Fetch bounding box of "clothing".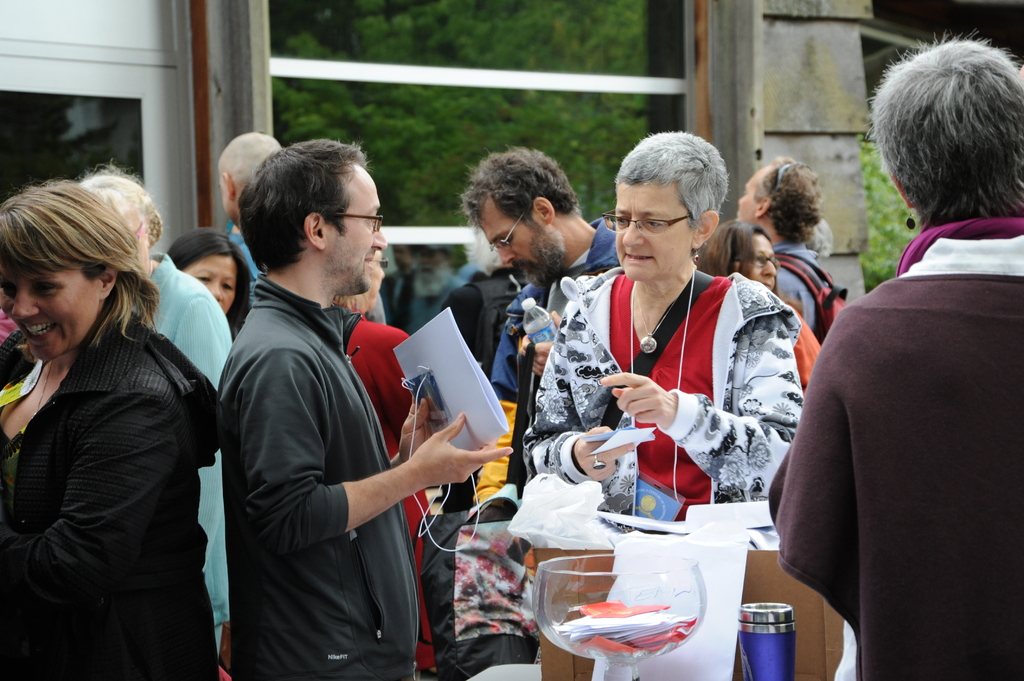
Bbox: bbox=[503, 258, 819, 447].
